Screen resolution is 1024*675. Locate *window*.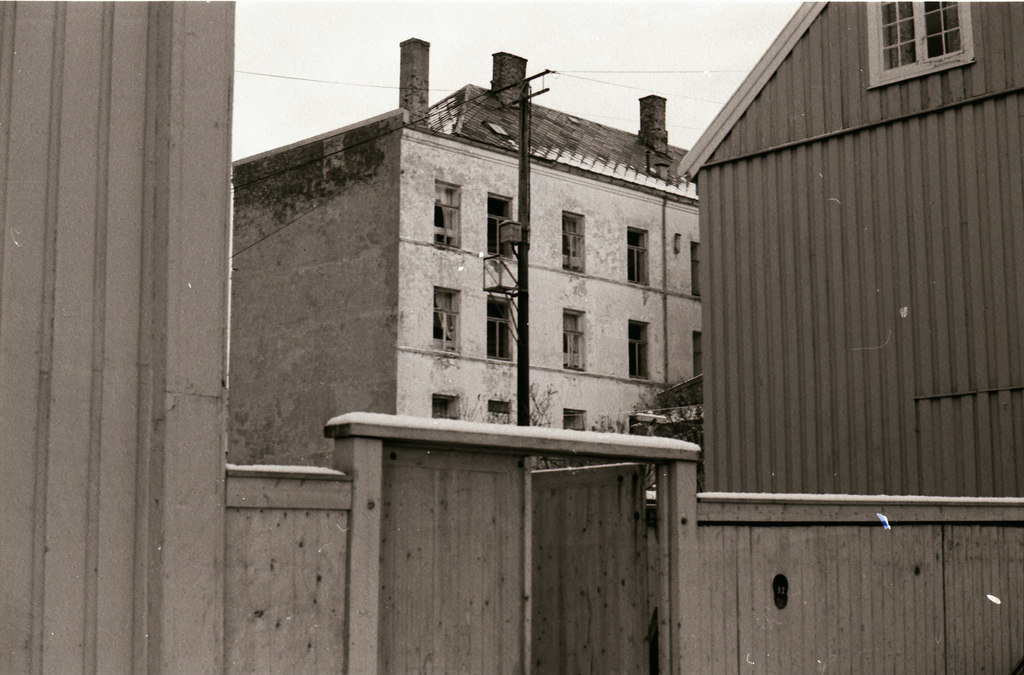
<box>431,289,459,353</box>.
